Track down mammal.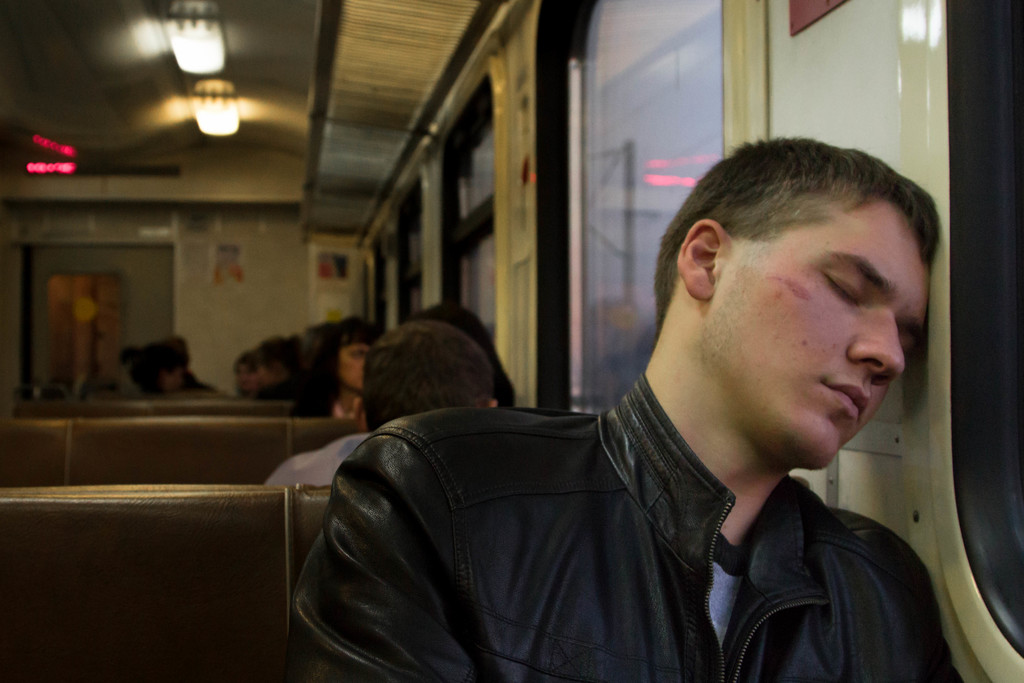
Tracked to 234, 351, 261, 396.
